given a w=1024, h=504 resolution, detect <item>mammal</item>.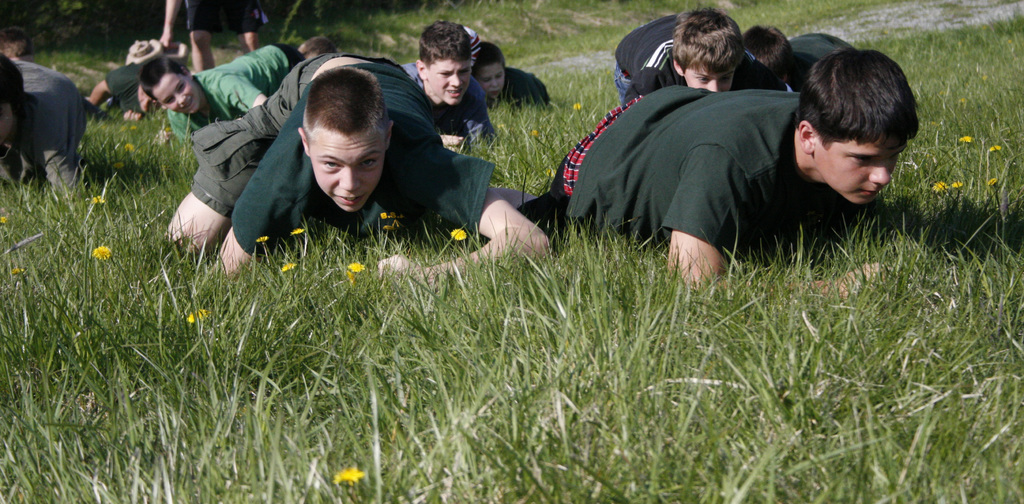
select_region(748, 22, 851, 90).
